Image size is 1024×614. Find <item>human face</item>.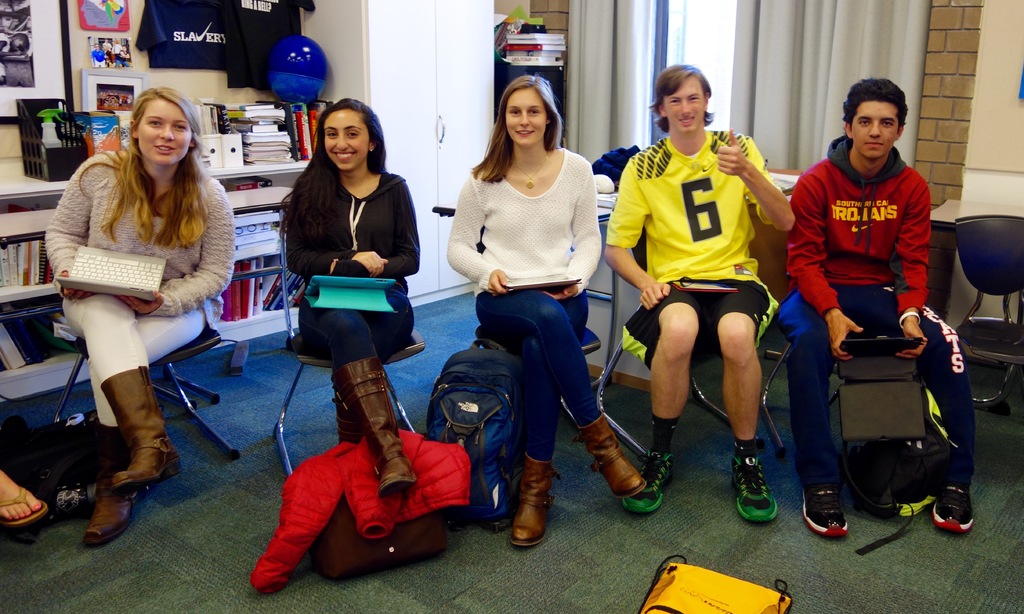
Rect(666, 72, 705, 133).
